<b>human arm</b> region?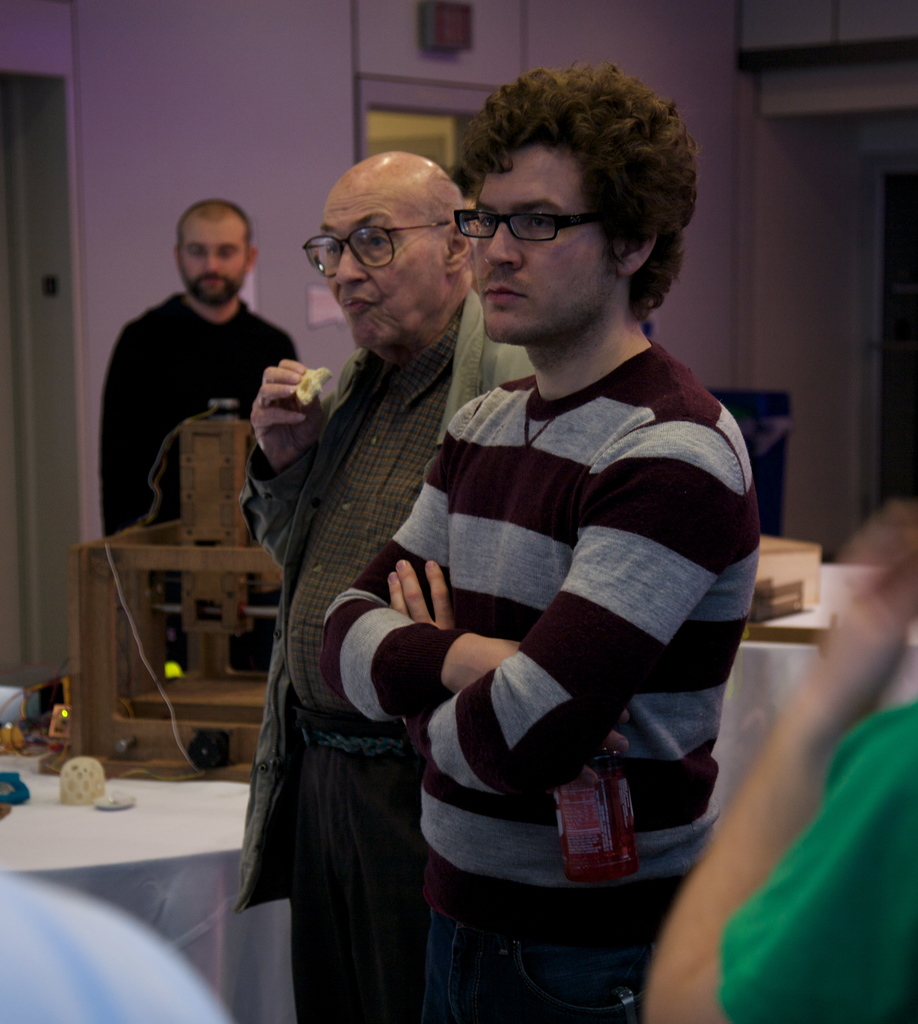
l=239, t=355, r=333, b=566
